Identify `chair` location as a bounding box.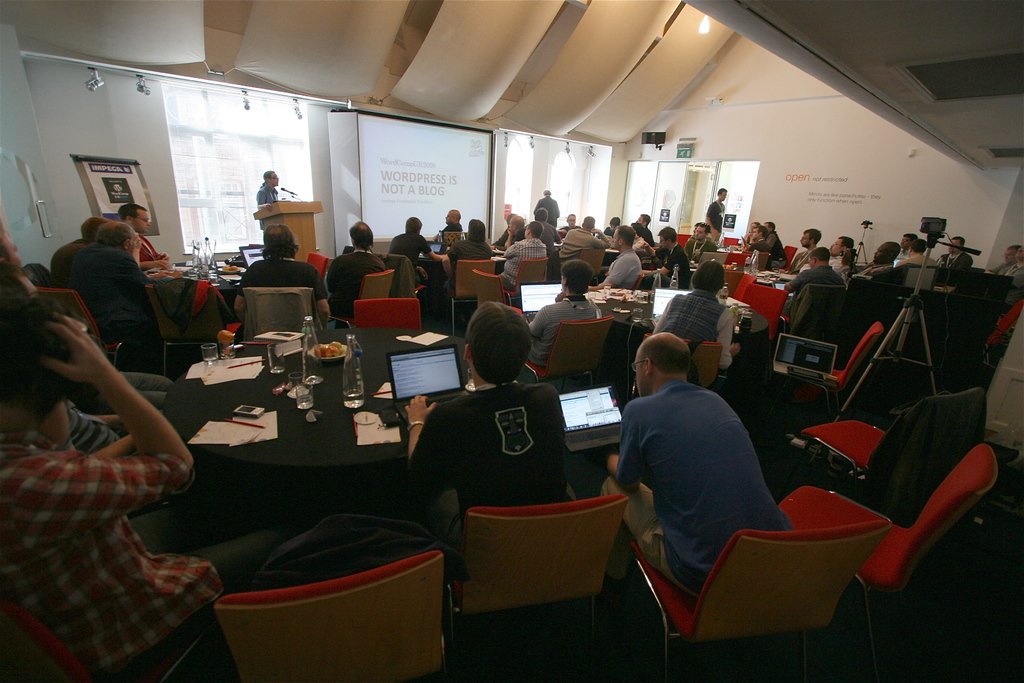
<bbox>353, 293, 421, 334</bbox>.
